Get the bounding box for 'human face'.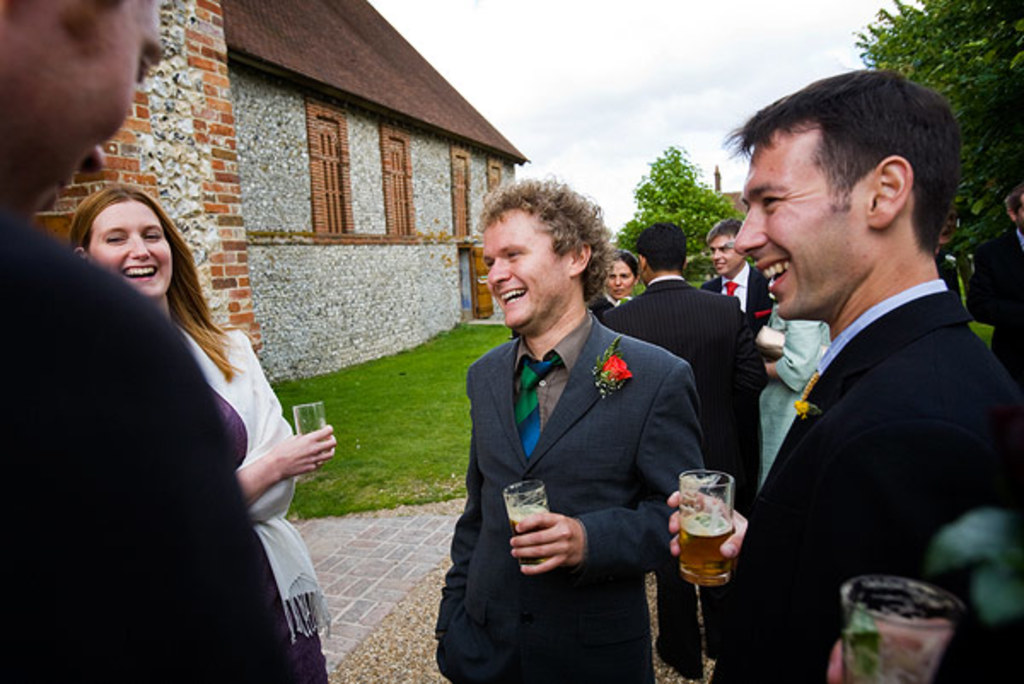
707:229:737:271.
